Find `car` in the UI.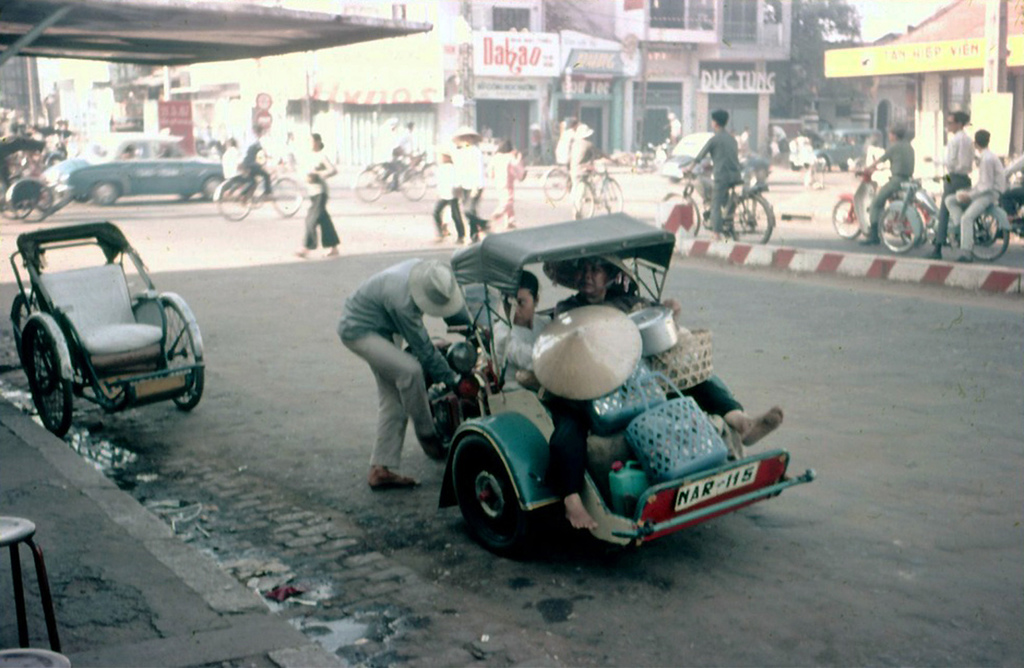
UI element at (51, 136, 225, 207).
